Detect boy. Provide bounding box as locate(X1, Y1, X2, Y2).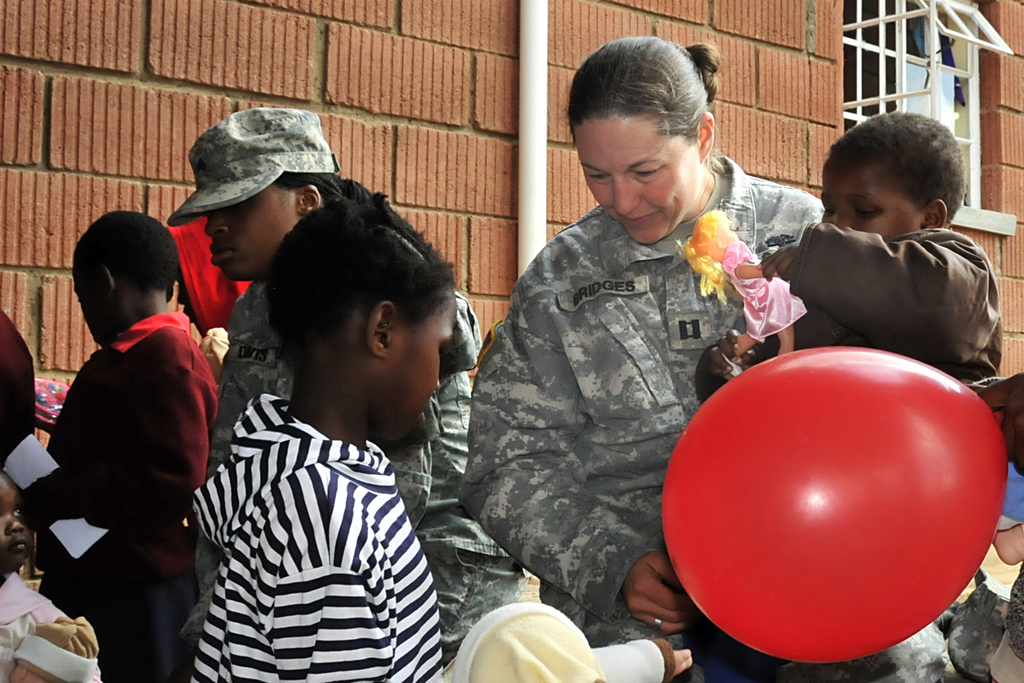
locate(184, 187, 447, 682).
